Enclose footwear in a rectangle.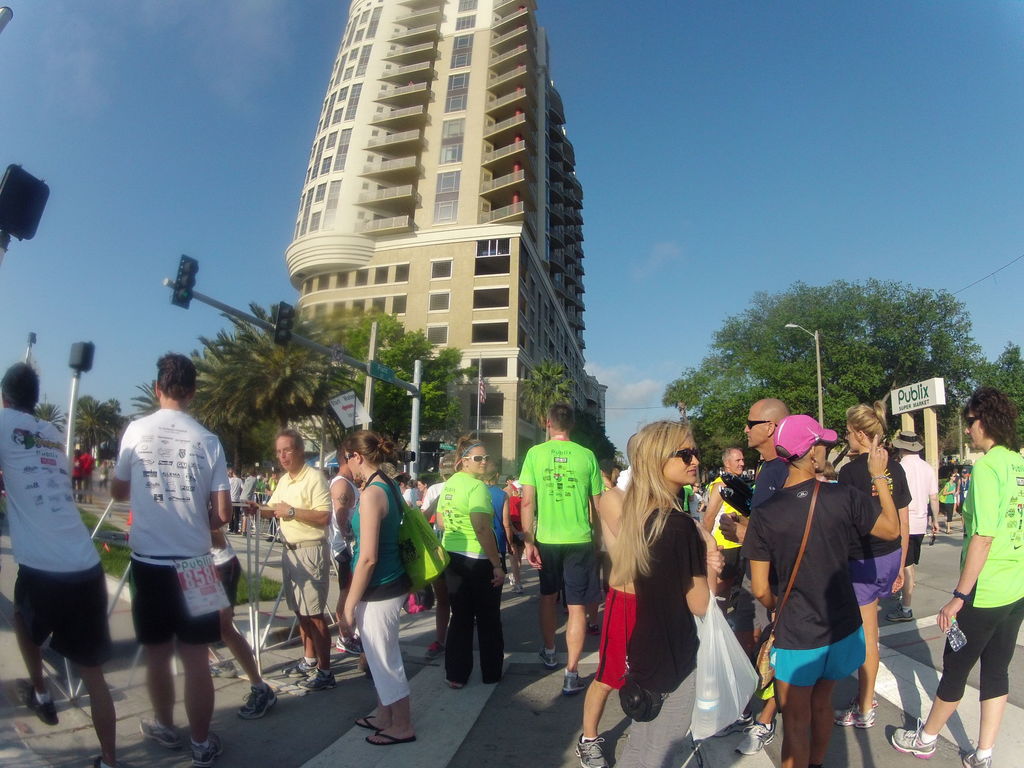
bbox=(425, 643, 444, 664).
